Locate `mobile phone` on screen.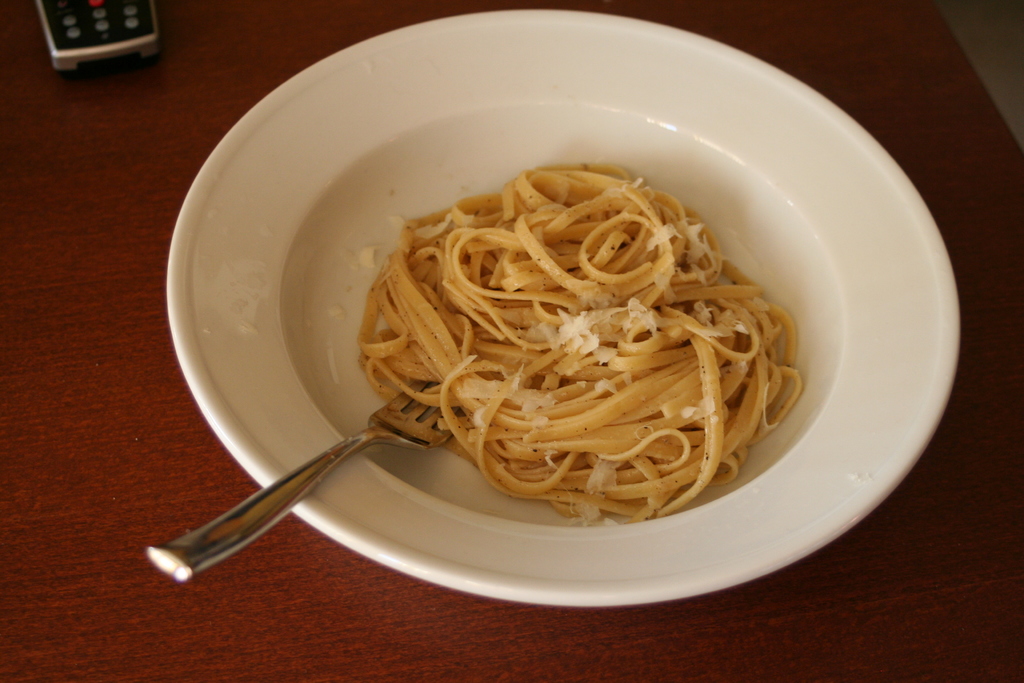
On screen at region(33, 0, 163, 74).
